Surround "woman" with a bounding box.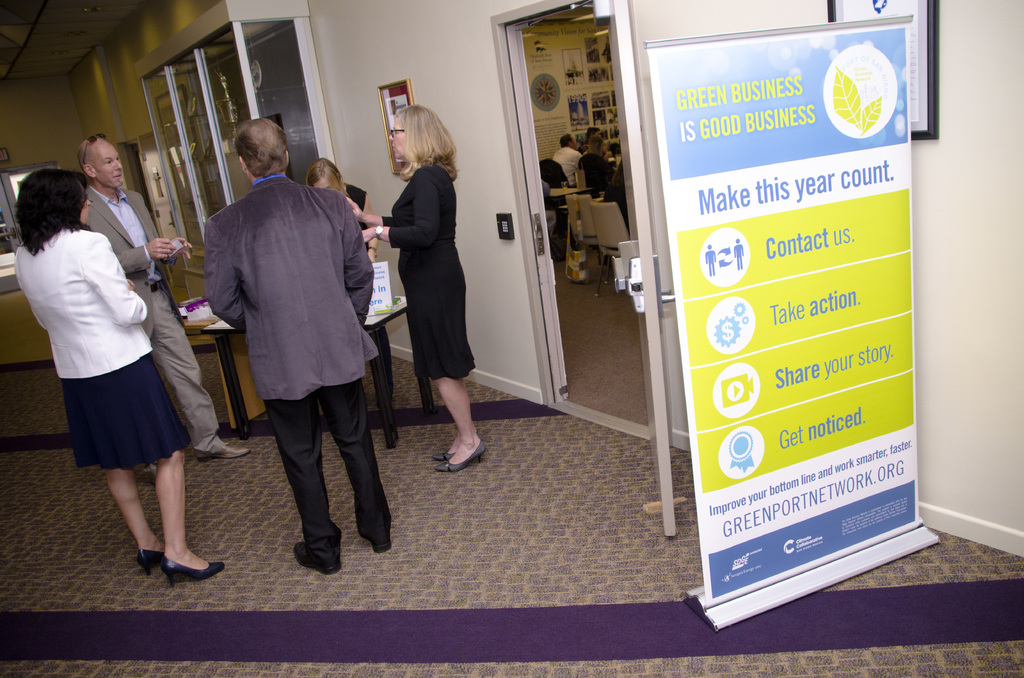
x1=23 y1=152 x2=201 y2=563.
